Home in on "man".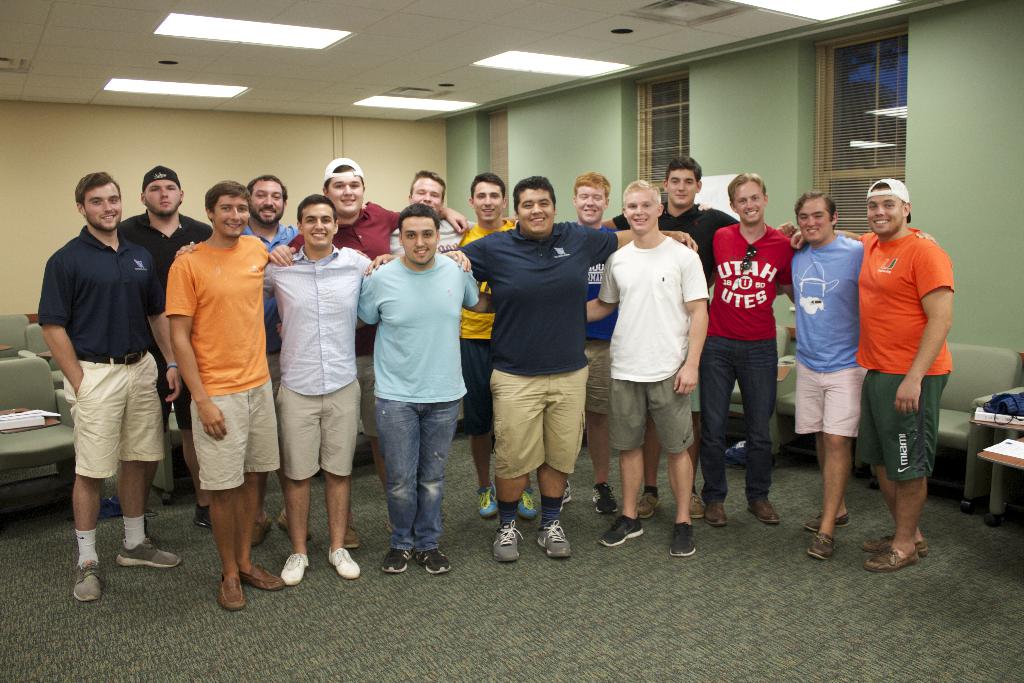
Homed in at (362, 175, 698, 563).
